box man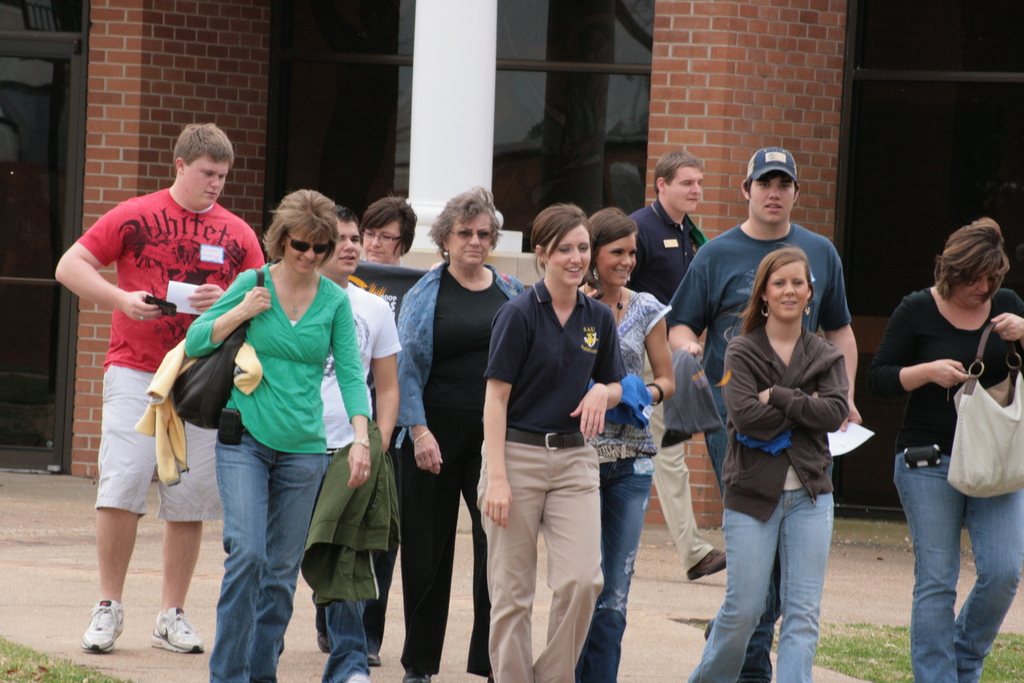
{"left": 662, "top": 158, "right": 863, "bottom": 673}
